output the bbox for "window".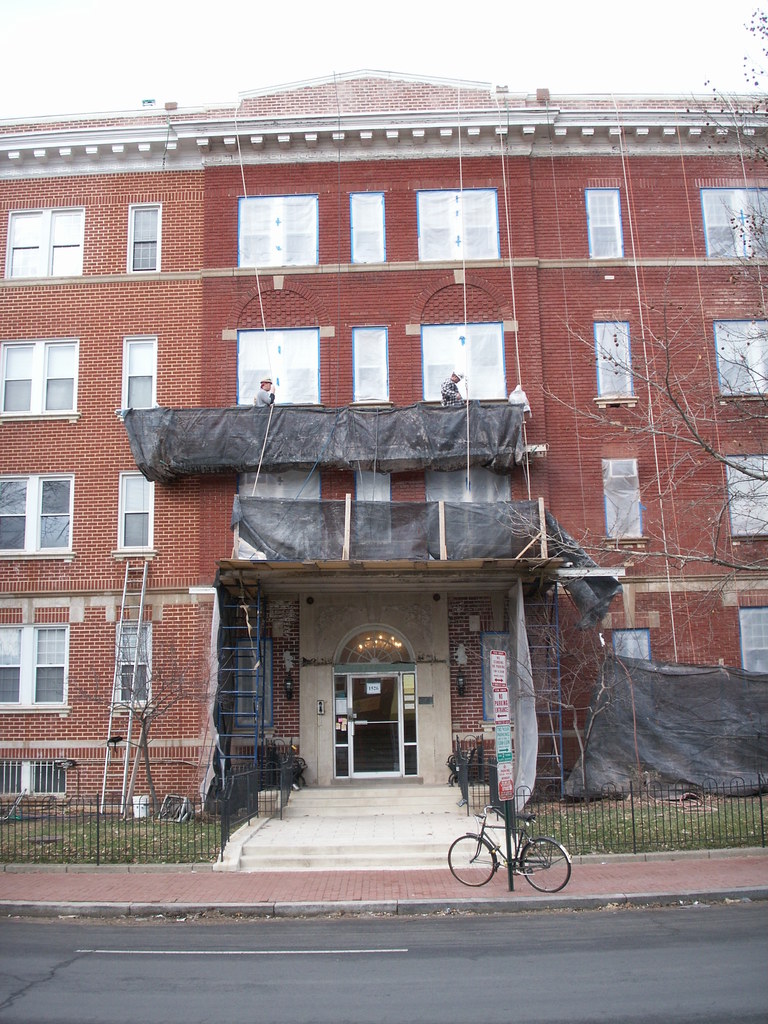
detection(417, 185, 499, 258).
